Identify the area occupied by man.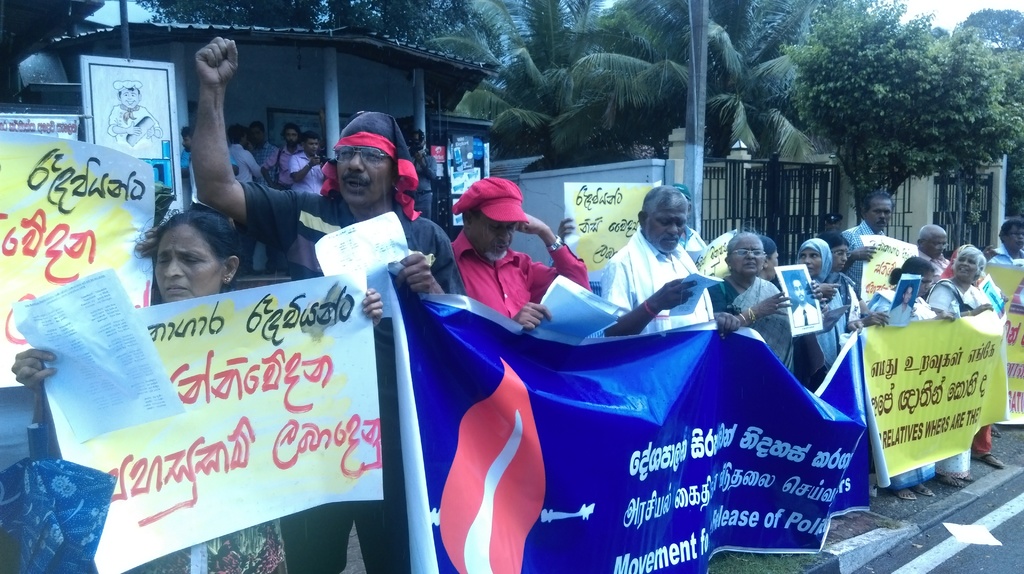
Area: Rect(448, 178, 589, 329).
